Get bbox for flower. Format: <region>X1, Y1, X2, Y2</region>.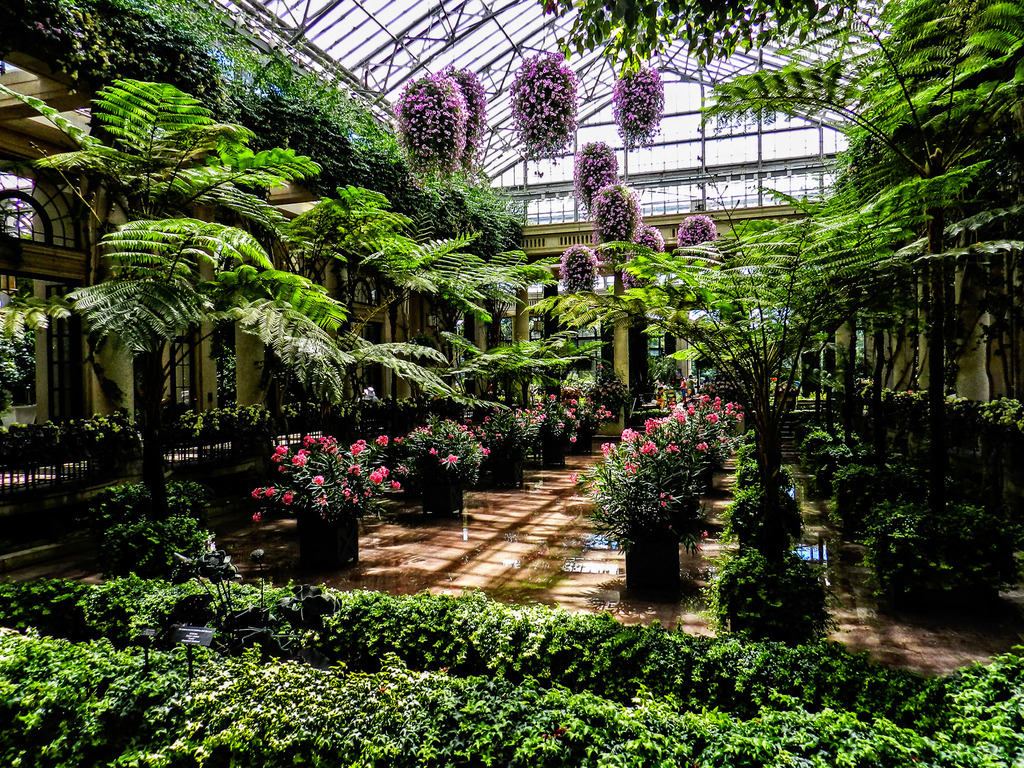
<region>388, 479, 401, 490</region>.
